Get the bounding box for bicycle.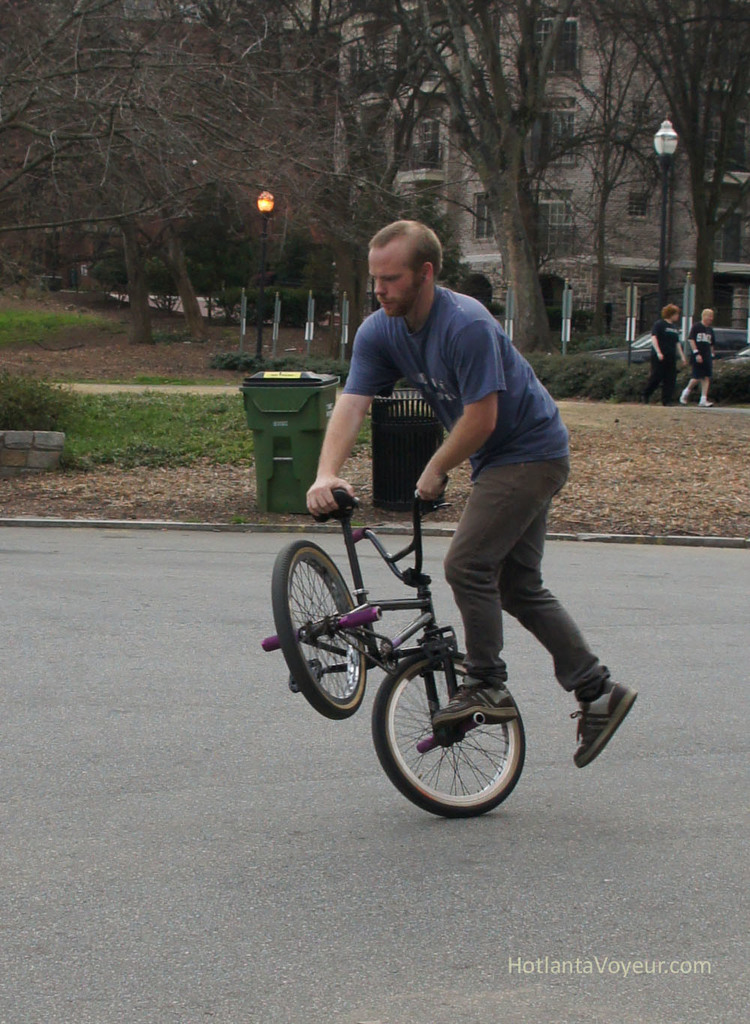
bbox=(264, 458, 585, 825).
